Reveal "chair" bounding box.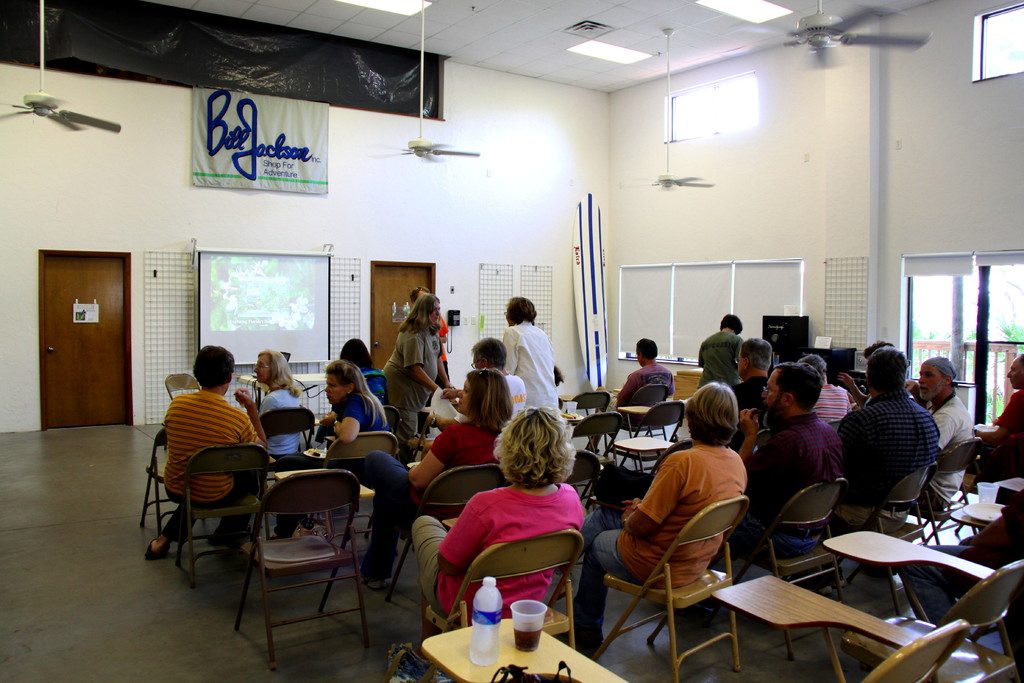
Revealed: box=[163, 372, 195, 406].
